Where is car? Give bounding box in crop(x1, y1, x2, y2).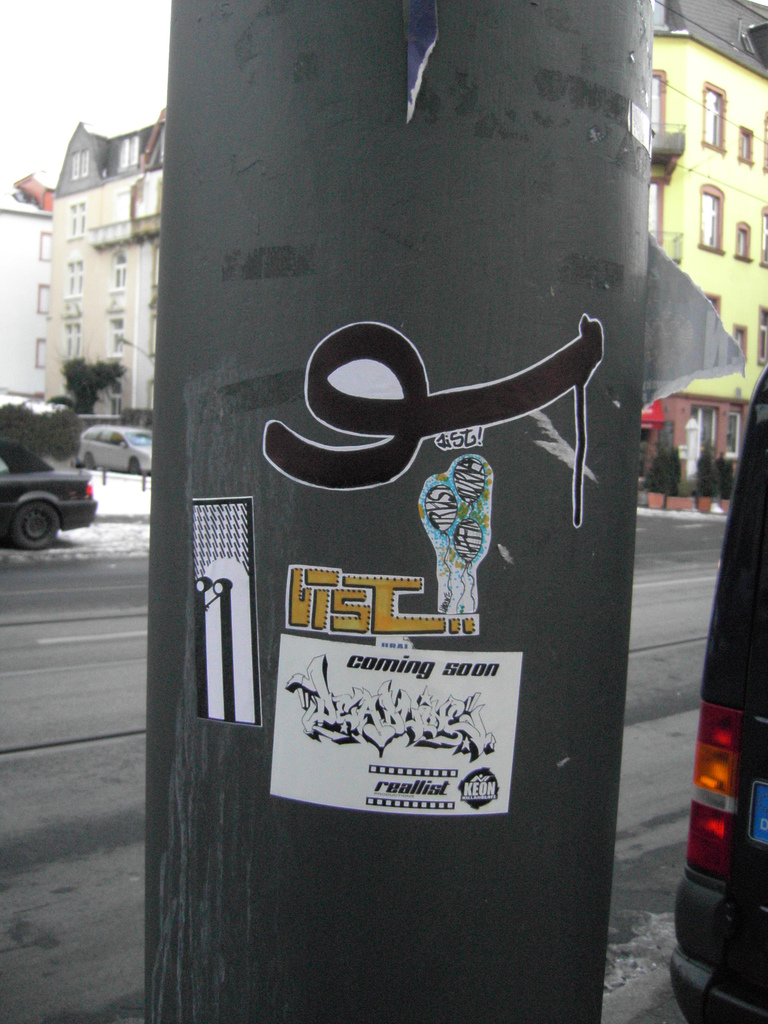
crop(0, 440, 96, 548).
